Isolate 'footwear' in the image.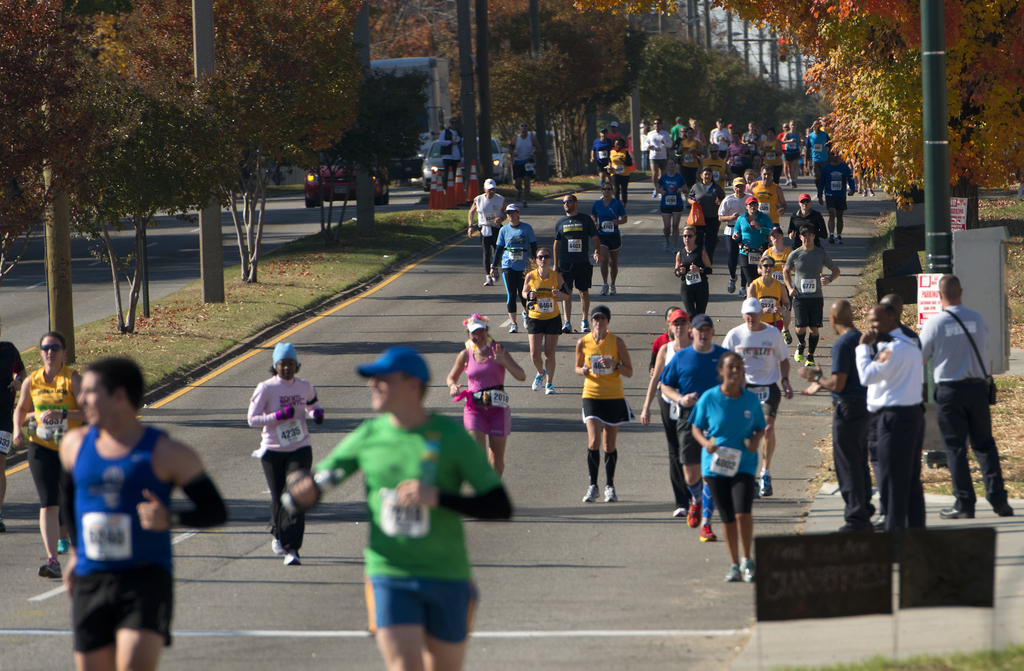
Isolated region: x1=545 y1=377 x2=557 y2=396.
